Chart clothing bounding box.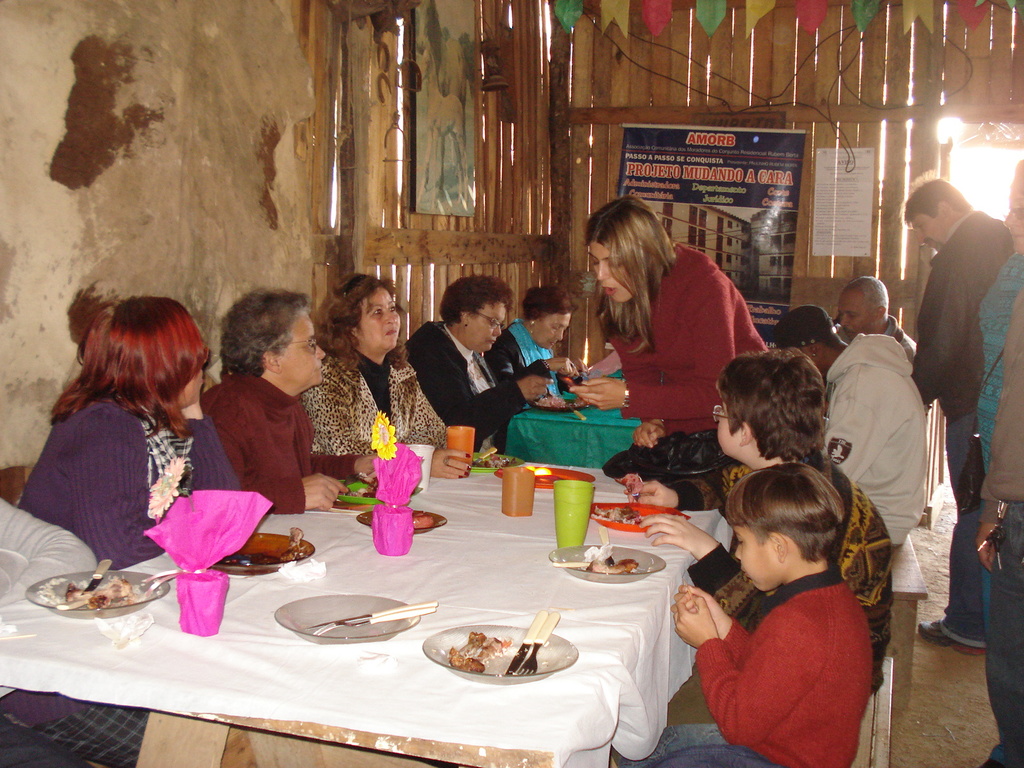
Charted: box(10, 403, 242, 767).
